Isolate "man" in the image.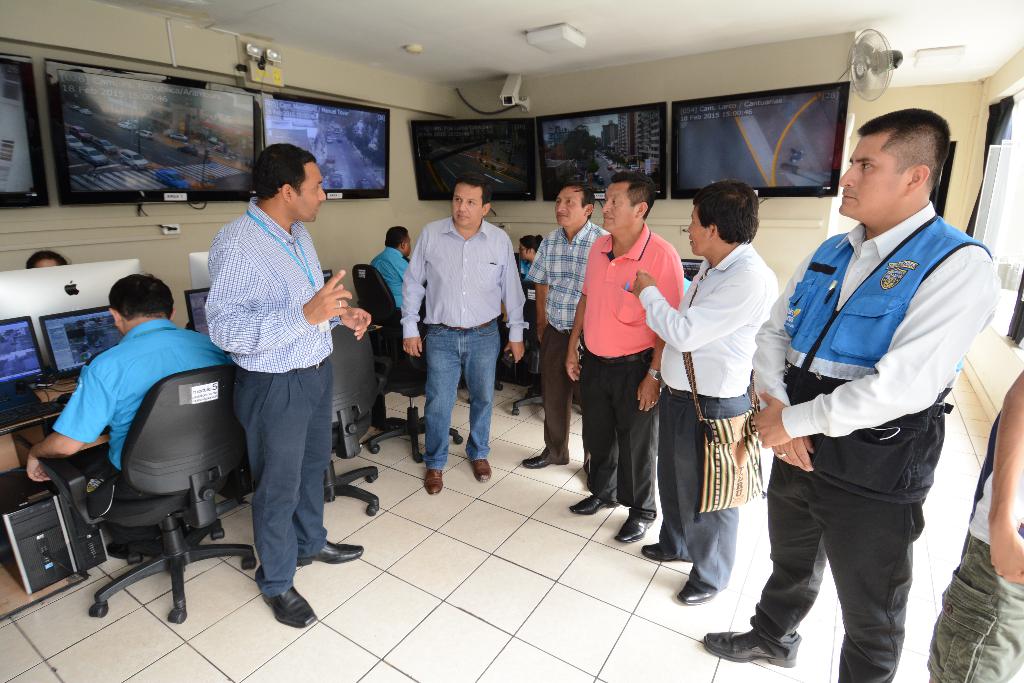
Isolated region: <region>525, 184, 611, 474</region>.
